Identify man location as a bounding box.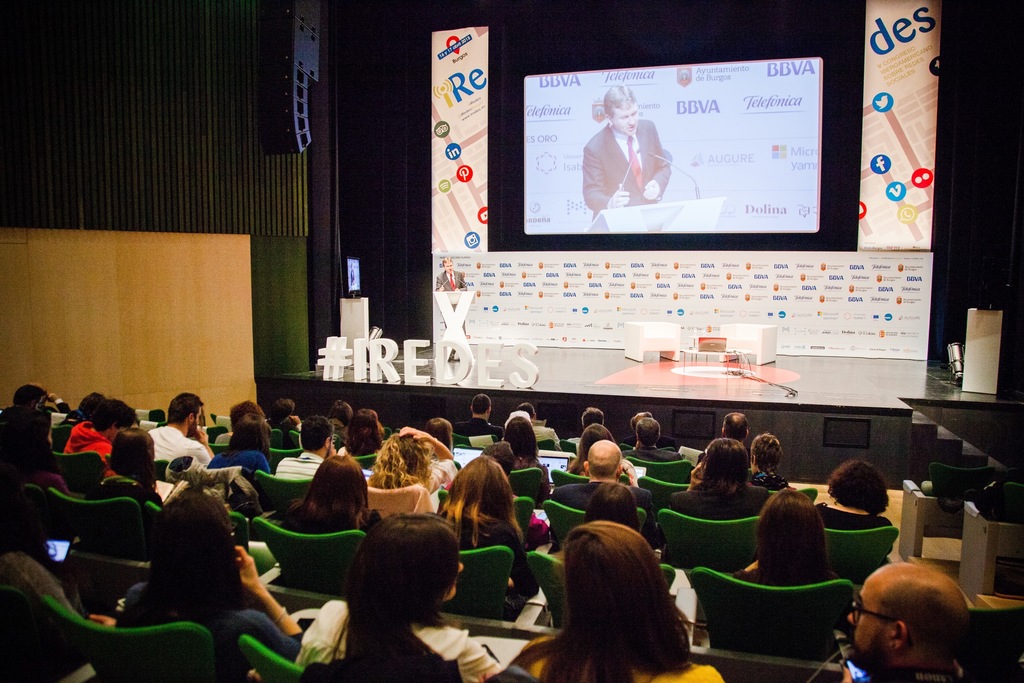
rect(550, 440, 664, 559).
